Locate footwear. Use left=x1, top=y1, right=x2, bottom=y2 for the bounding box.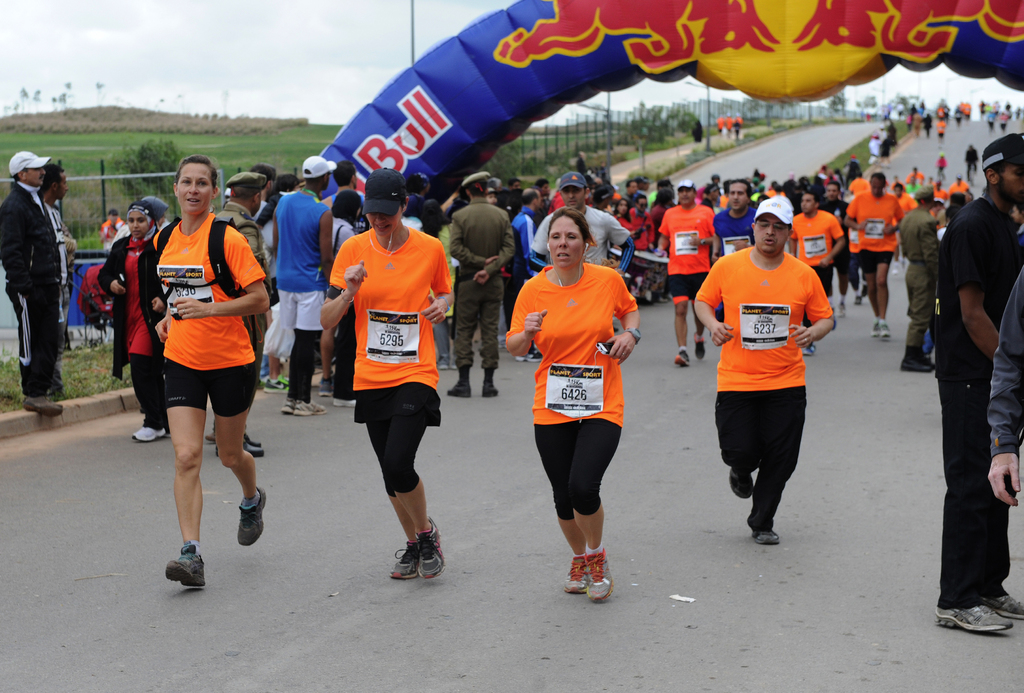
left=881, top=319, right=892, bottom=337.
